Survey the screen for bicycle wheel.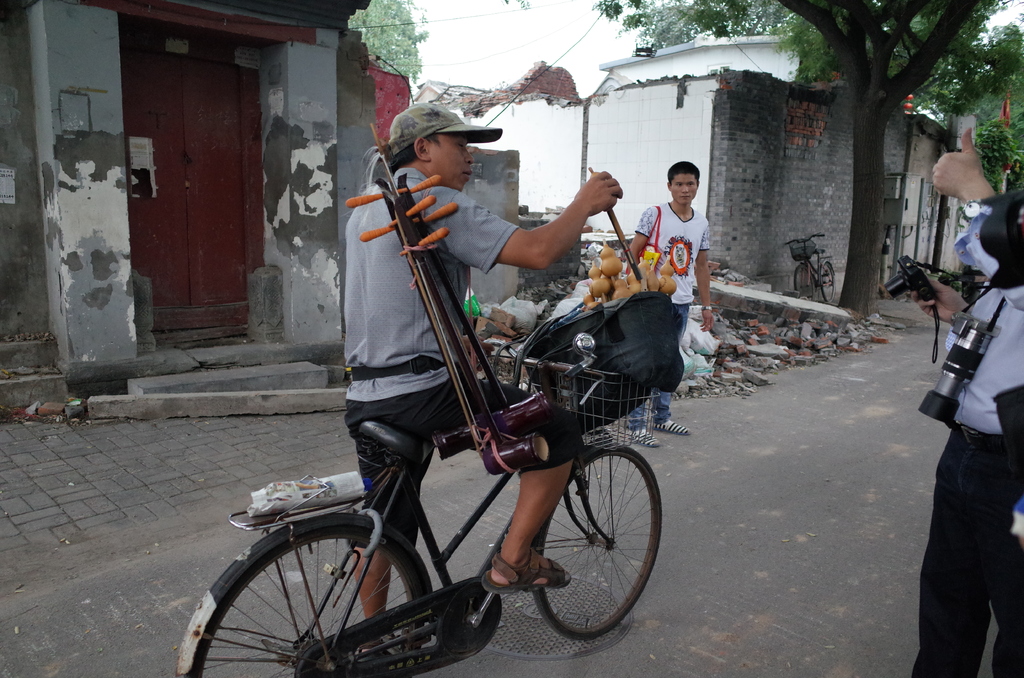
Survey found: (200, 508, 431, 677).
